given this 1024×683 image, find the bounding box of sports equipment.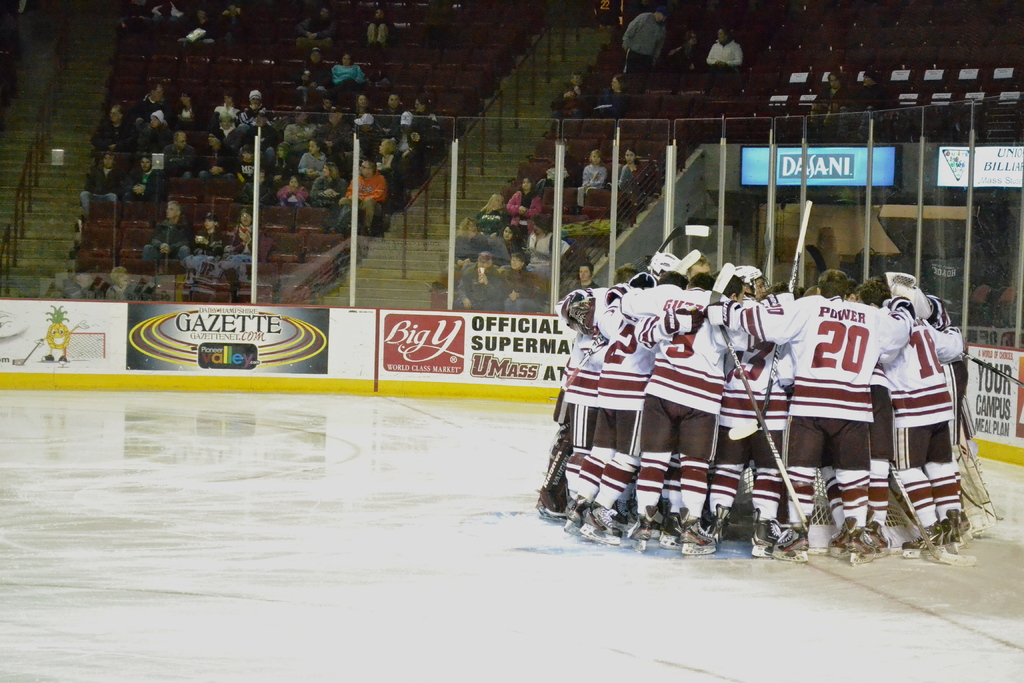
564 227 684 391.
